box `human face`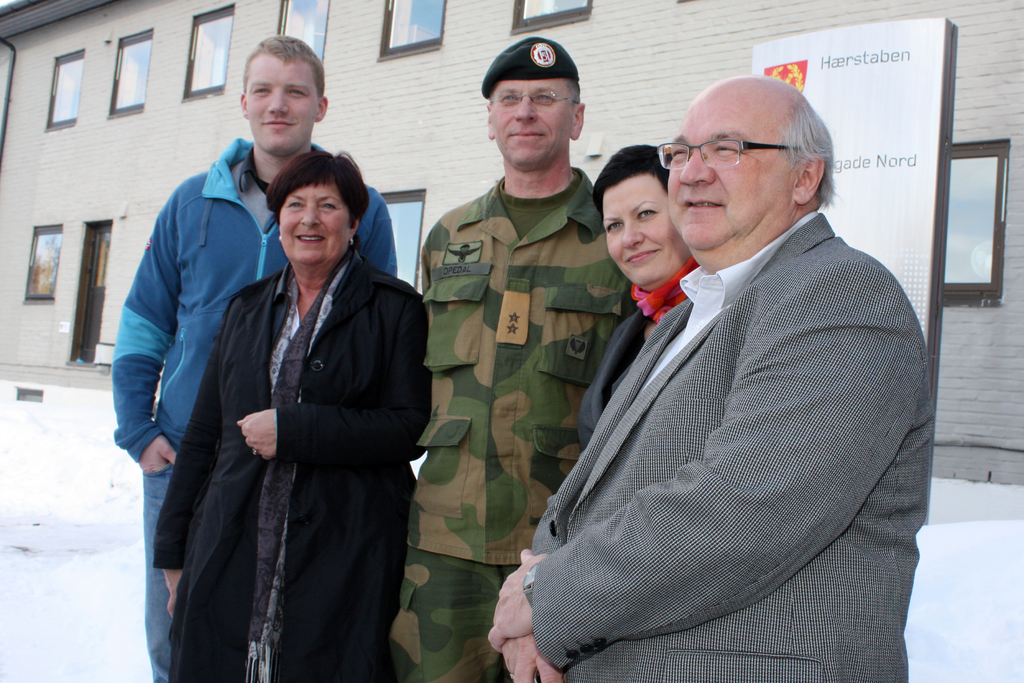
{"x1": 246, "y1": 51, "x2": 316, "y2": 155}
